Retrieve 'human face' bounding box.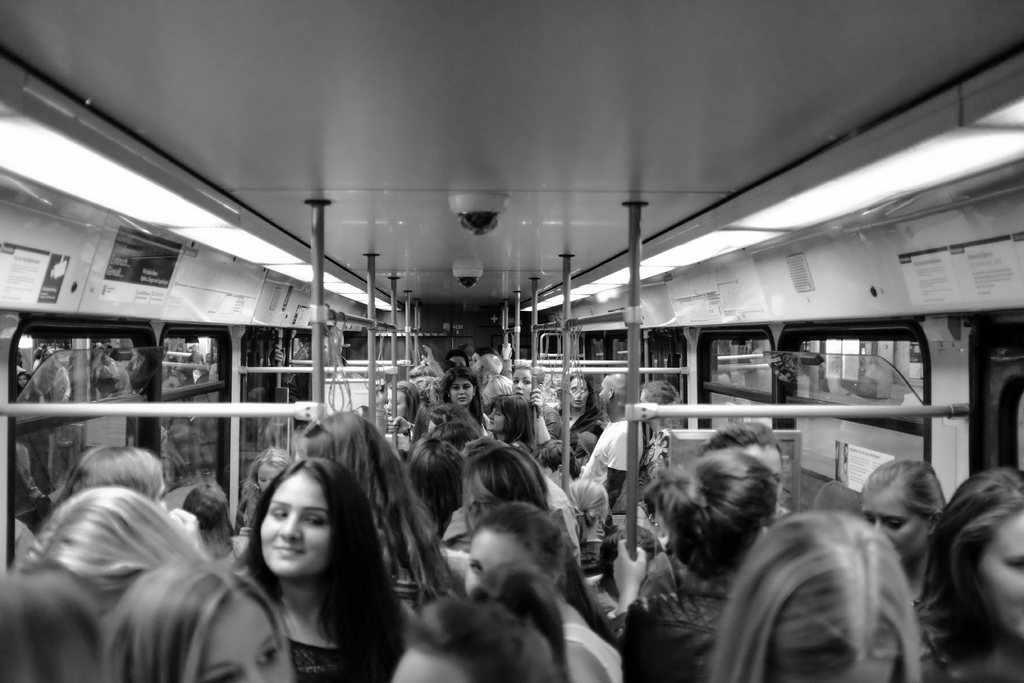
Bounding box: <region>385, 388, 405, 415</region>.
